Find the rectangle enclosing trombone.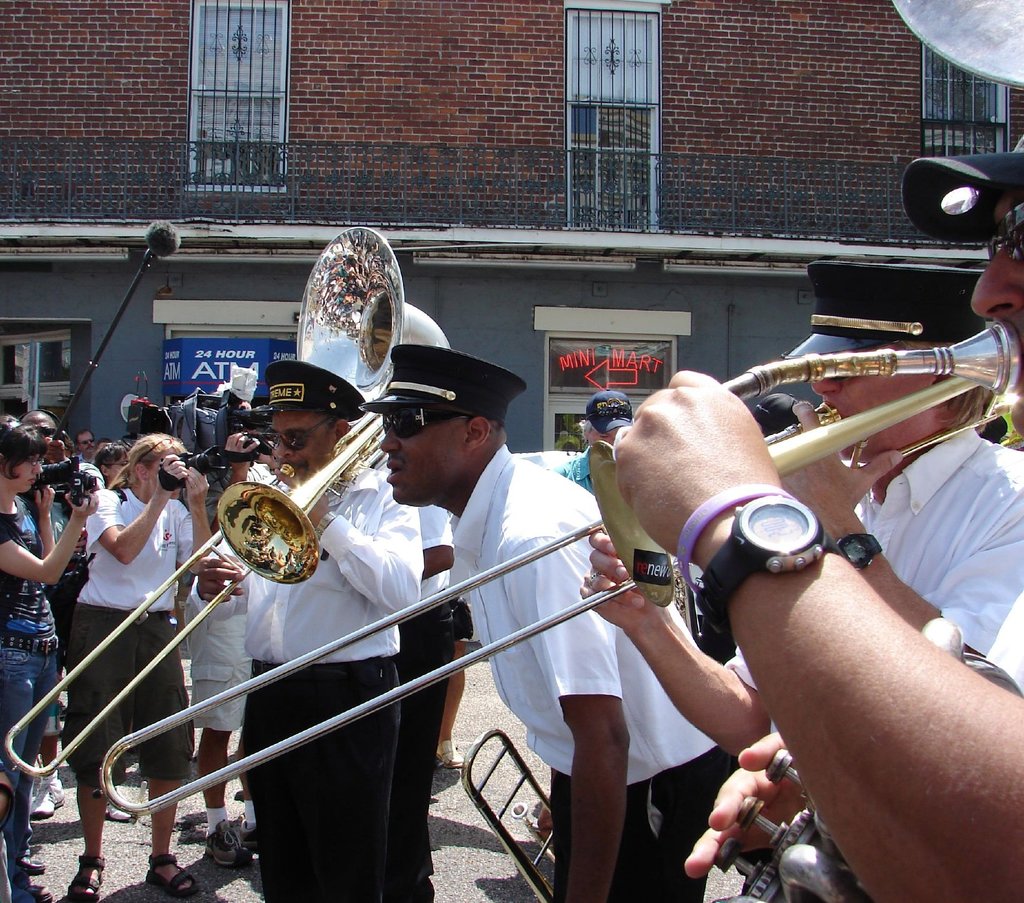
x1=91 y1=402 x2=1006 y2=826.
